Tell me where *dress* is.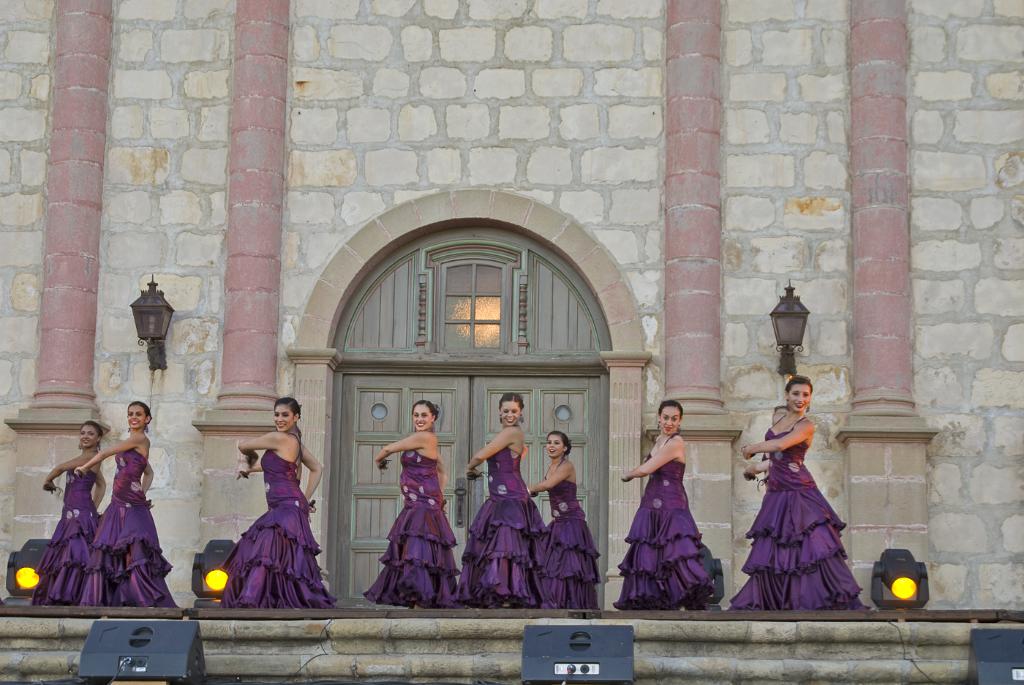
*dress* is at BBox(217, 436, 339, 607).
